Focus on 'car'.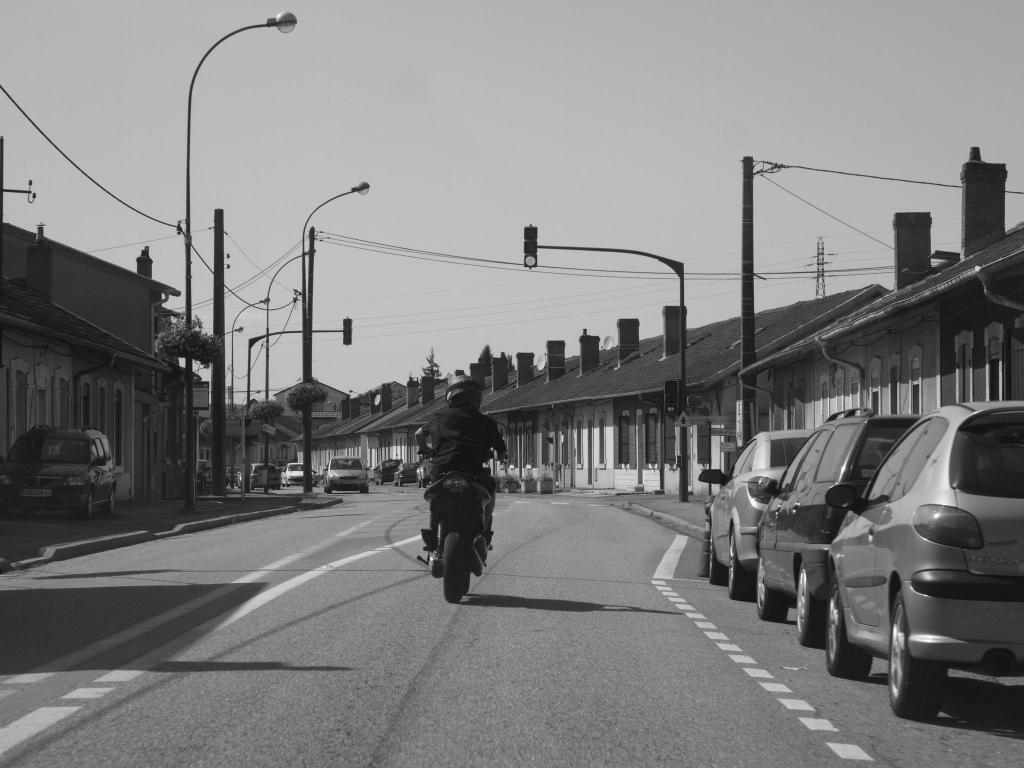
Focused at 323,458,366,493.
